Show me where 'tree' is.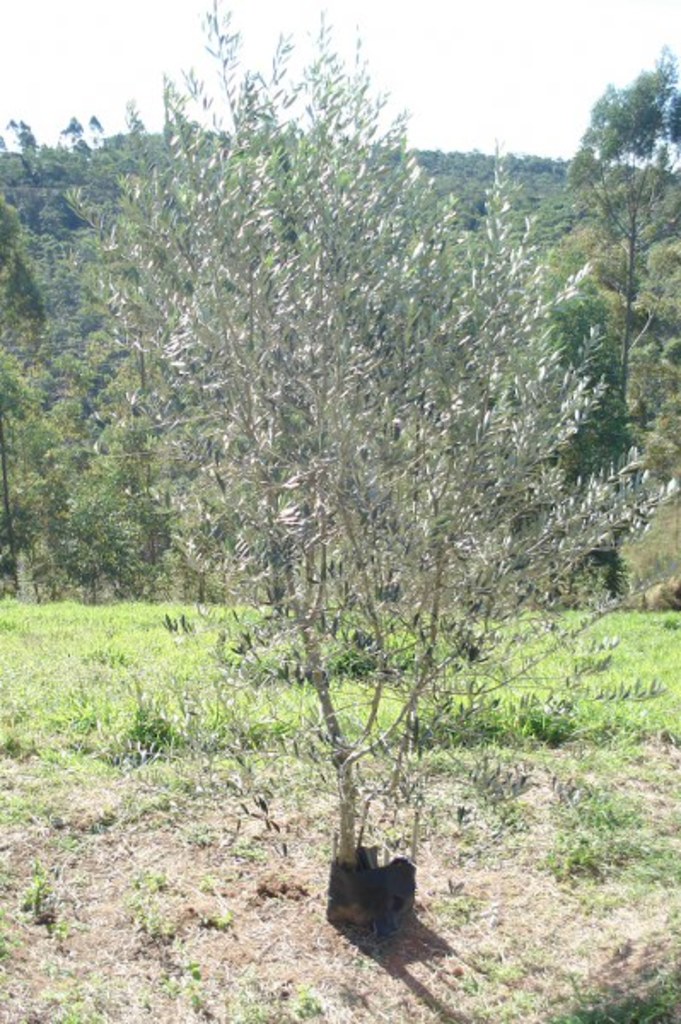
'tree' is at bbox=(562, 46, 679, 488).
